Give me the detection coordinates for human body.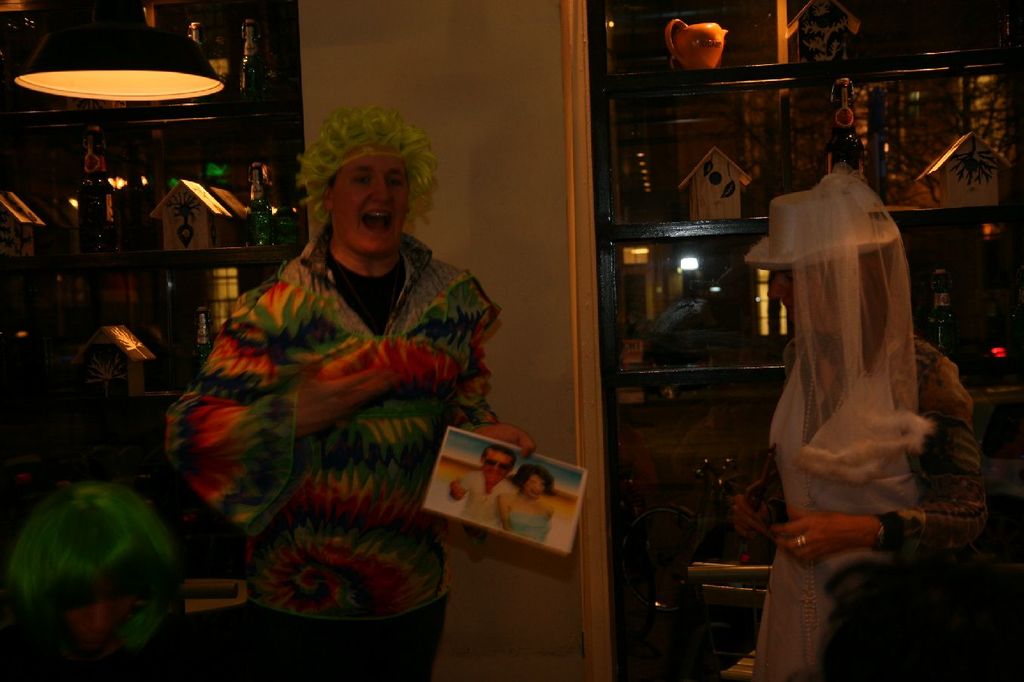
741 324 987 681.
